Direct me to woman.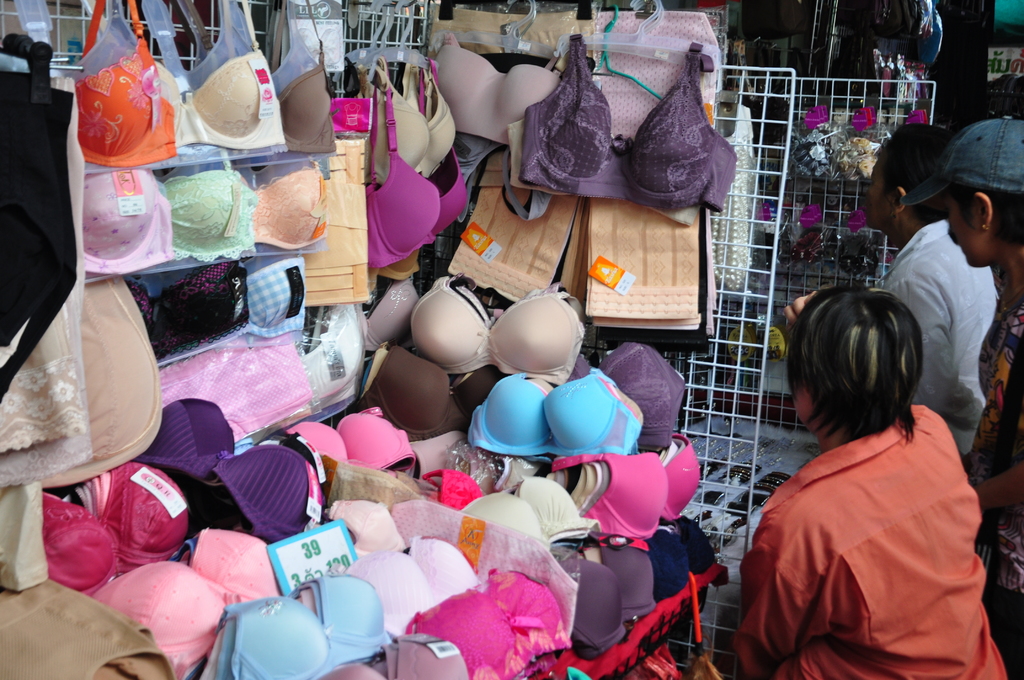
Direction: 731 293 1009 679.
